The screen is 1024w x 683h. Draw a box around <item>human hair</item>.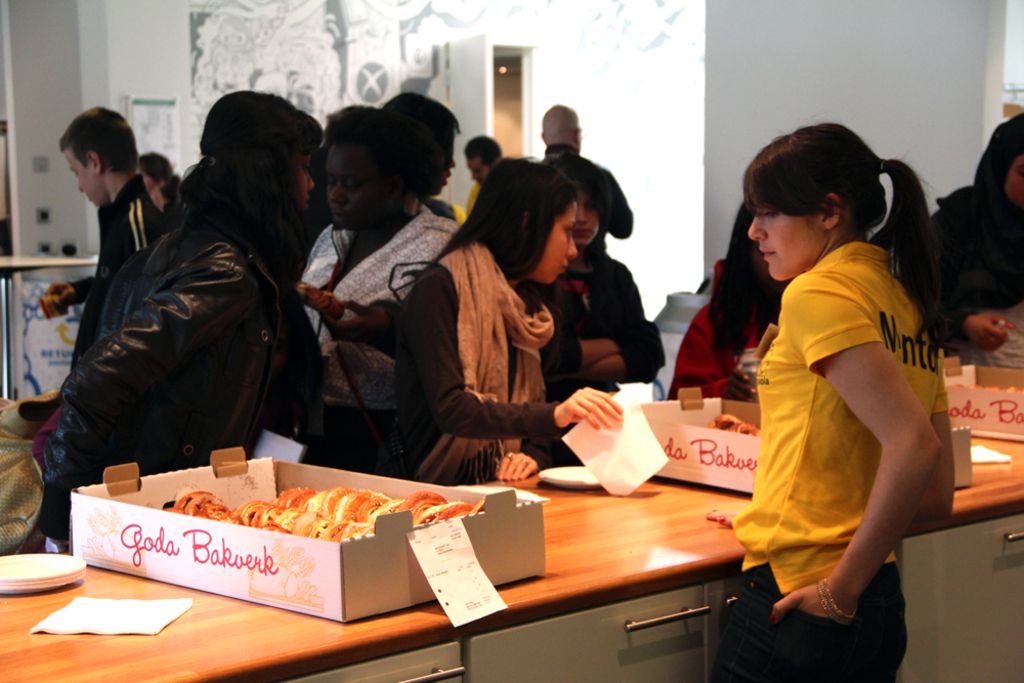
(398,94,478,161).
